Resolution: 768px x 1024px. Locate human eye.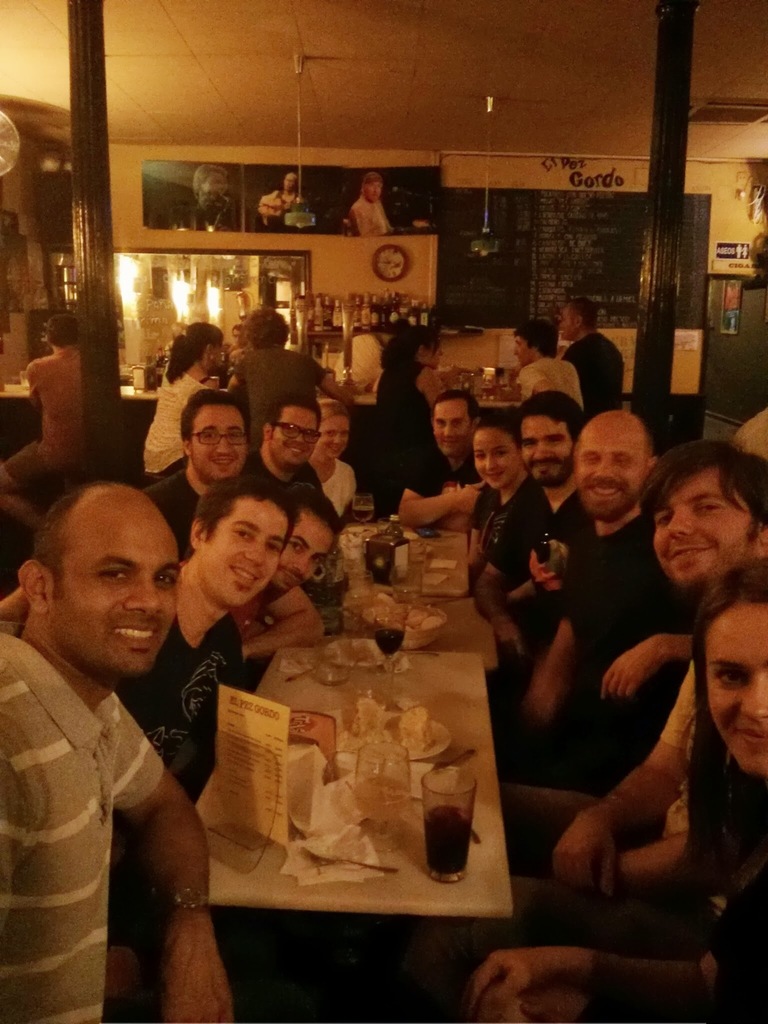
[left=321, top=429, right=337, bottom=442].
